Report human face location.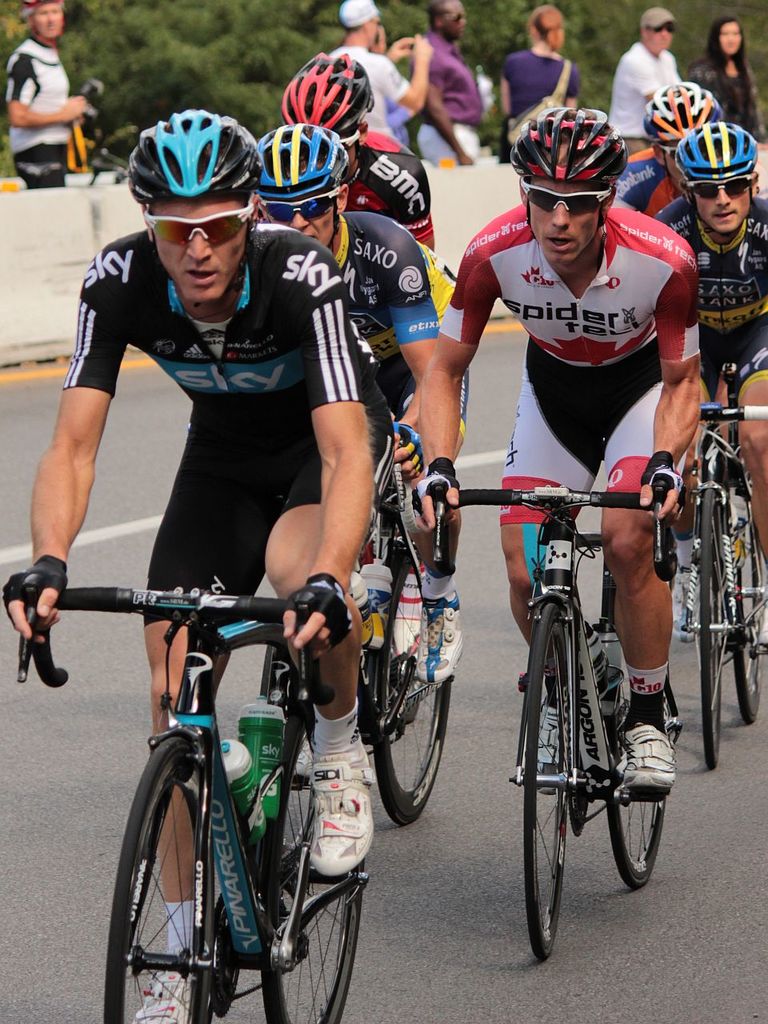
Report: [left=723, top=26, right=739, bottom=49].
